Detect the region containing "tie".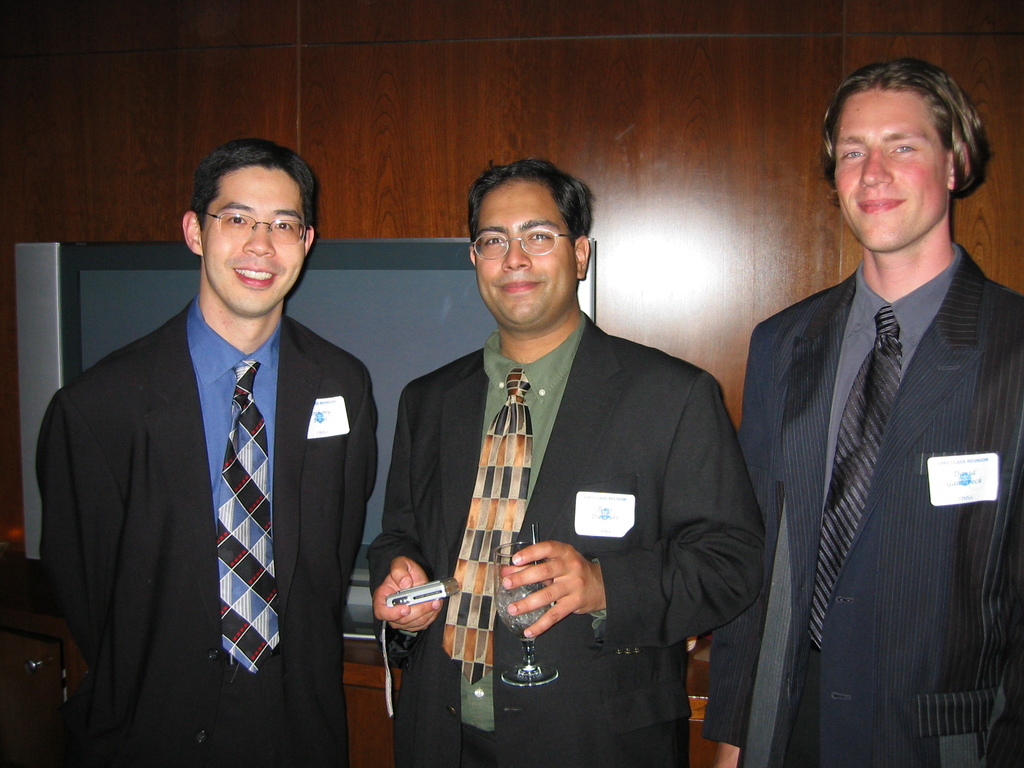
Rect(209, 359, 281, 678).
